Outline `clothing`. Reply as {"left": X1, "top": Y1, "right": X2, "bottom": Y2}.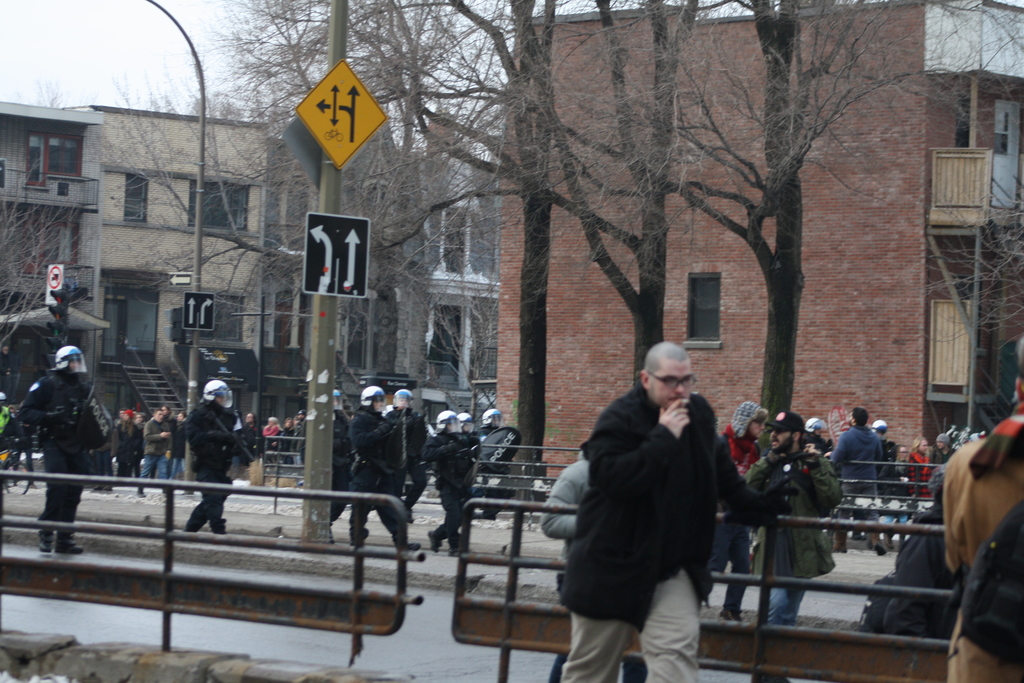
{"left": 186, "top": 402, "right": 244, "bottom": 532}.
